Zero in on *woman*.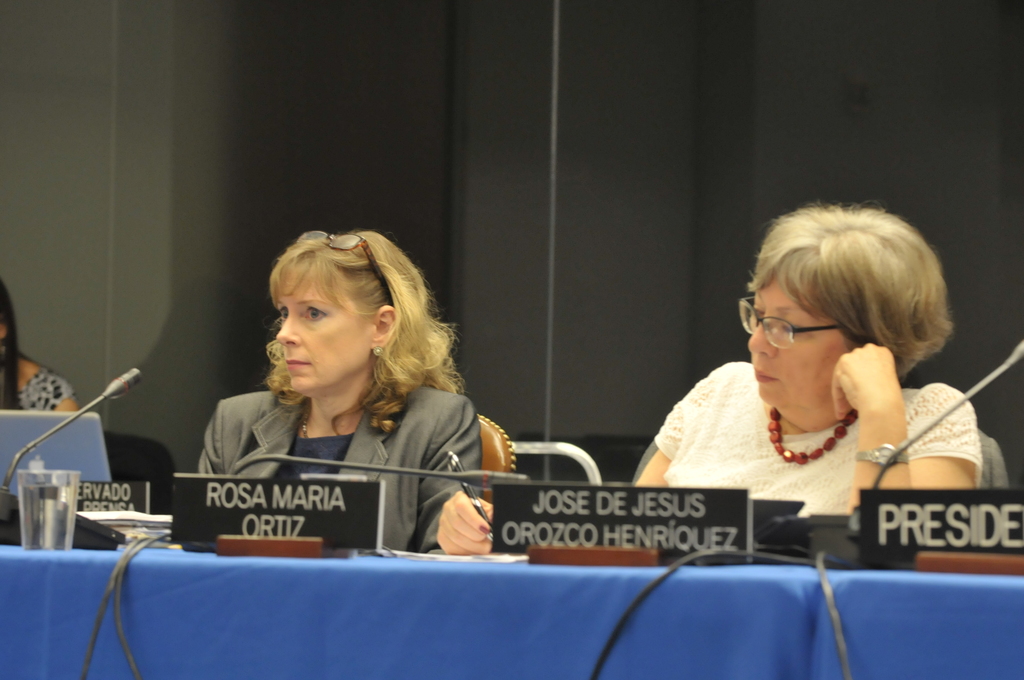
Zeroed in: box(179, 237, 523, 555).
